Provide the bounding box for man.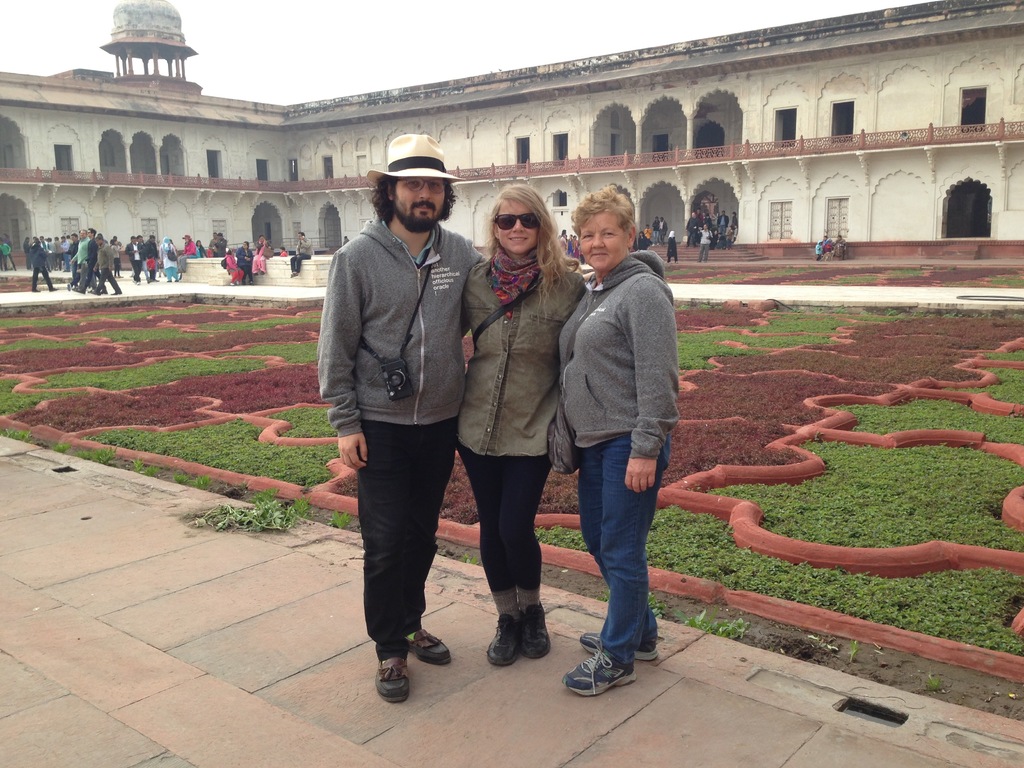
pyautogui.locateOnScreen(342, 232, 349, 244).
